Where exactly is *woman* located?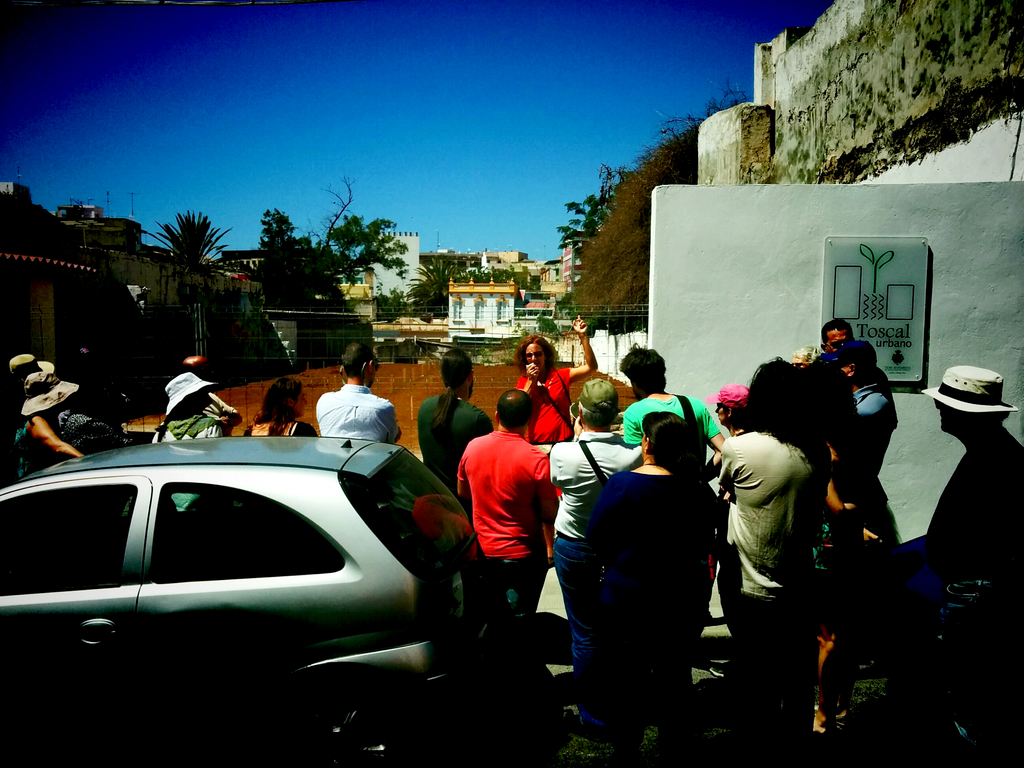
Its bounding box is left=242, top=376, right=316, bottom=439.
